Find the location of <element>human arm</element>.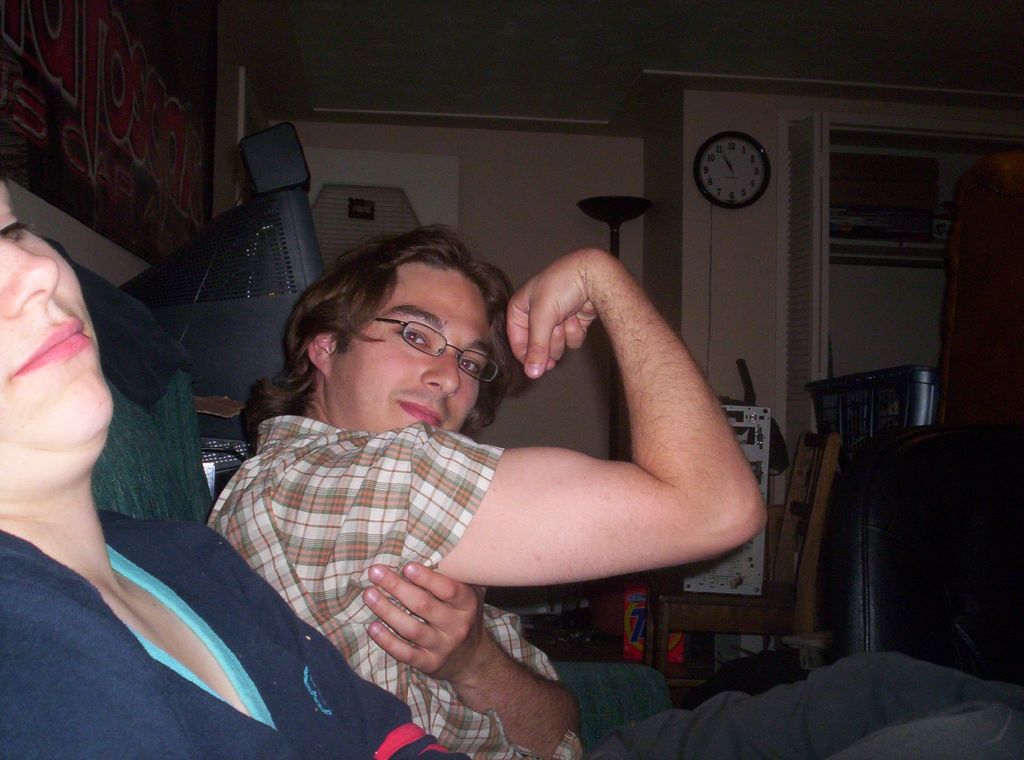
Location: <region>435, 241, 769, 570</region>.
